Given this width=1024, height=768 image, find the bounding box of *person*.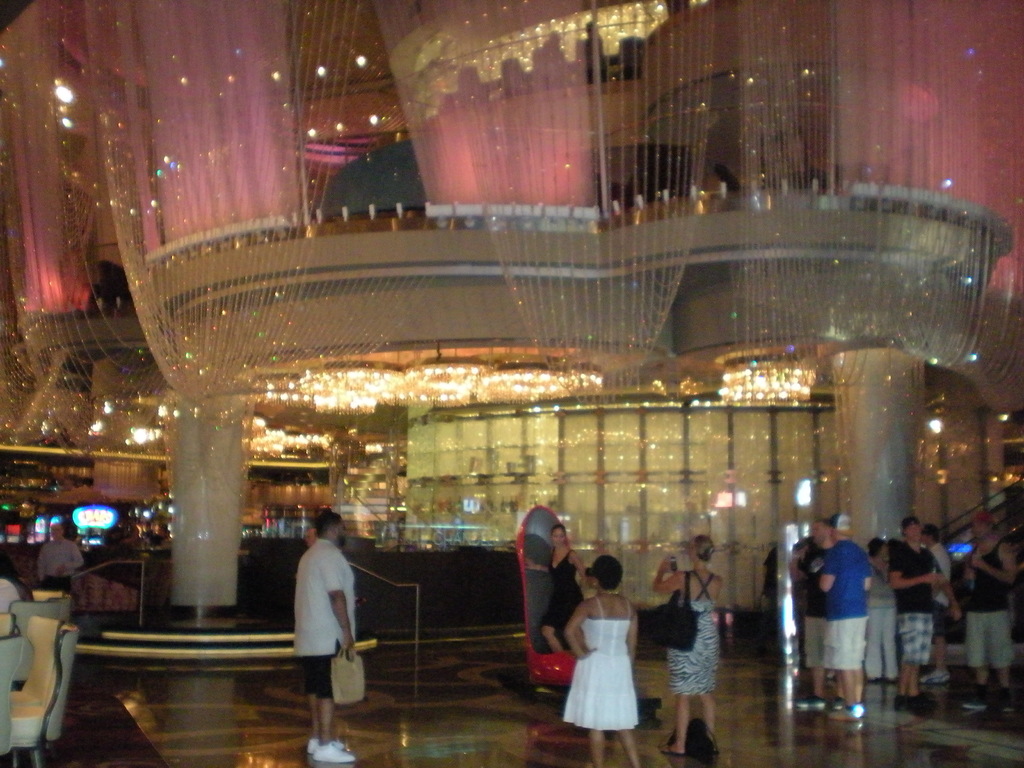
{"left": 564, "top": 547, "right": 643, "bottom": 764}.
